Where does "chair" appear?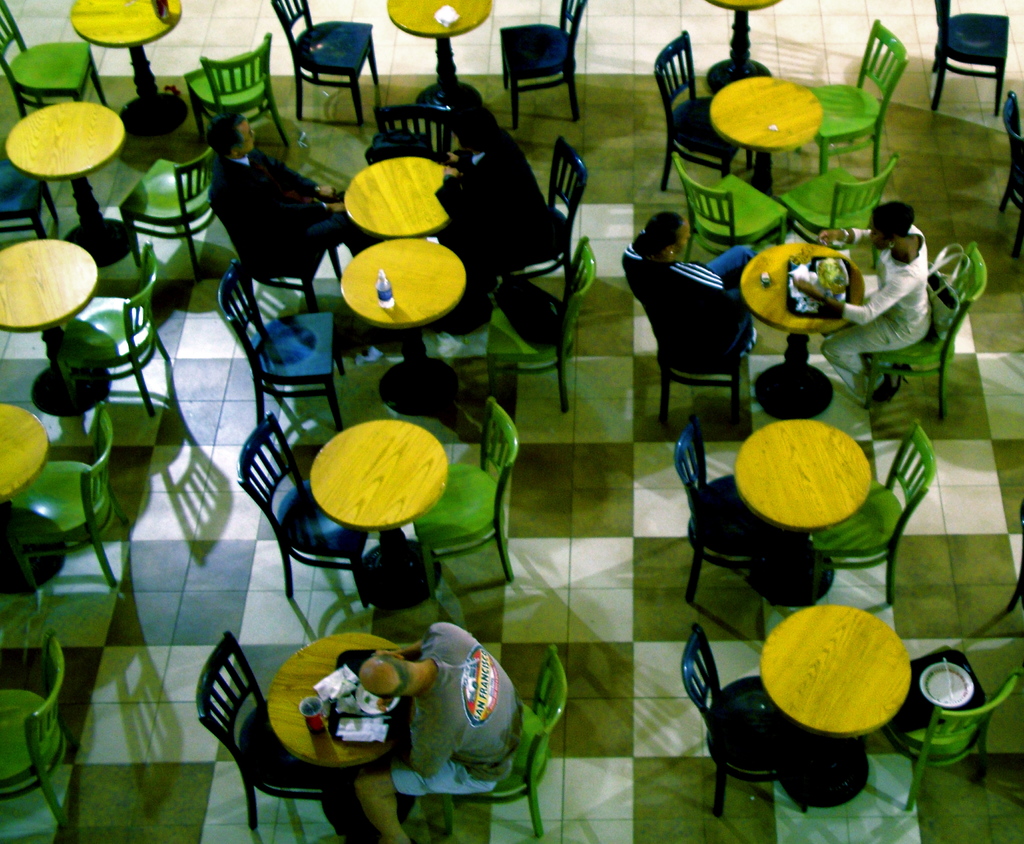
Appears at l=867, t=243, r=994, b=428.
